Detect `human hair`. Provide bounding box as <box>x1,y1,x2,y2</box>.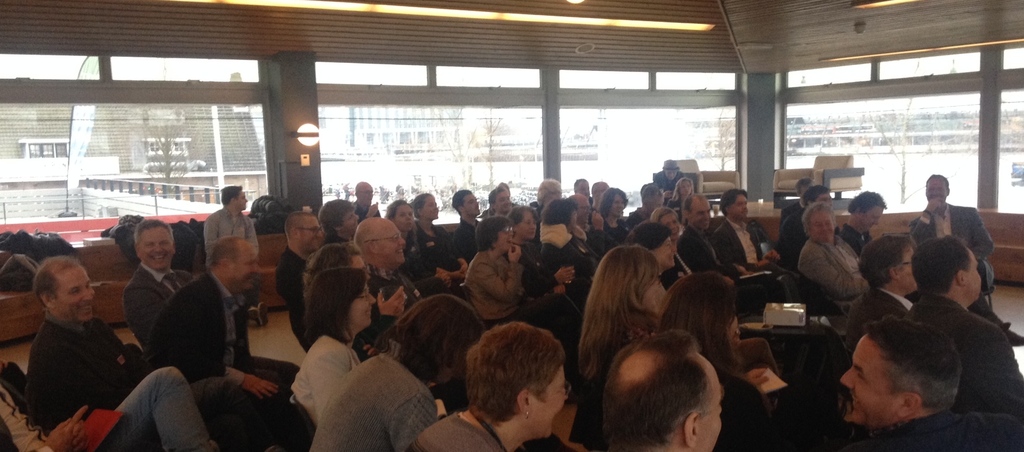
<box>504,202,540,226</box>.
